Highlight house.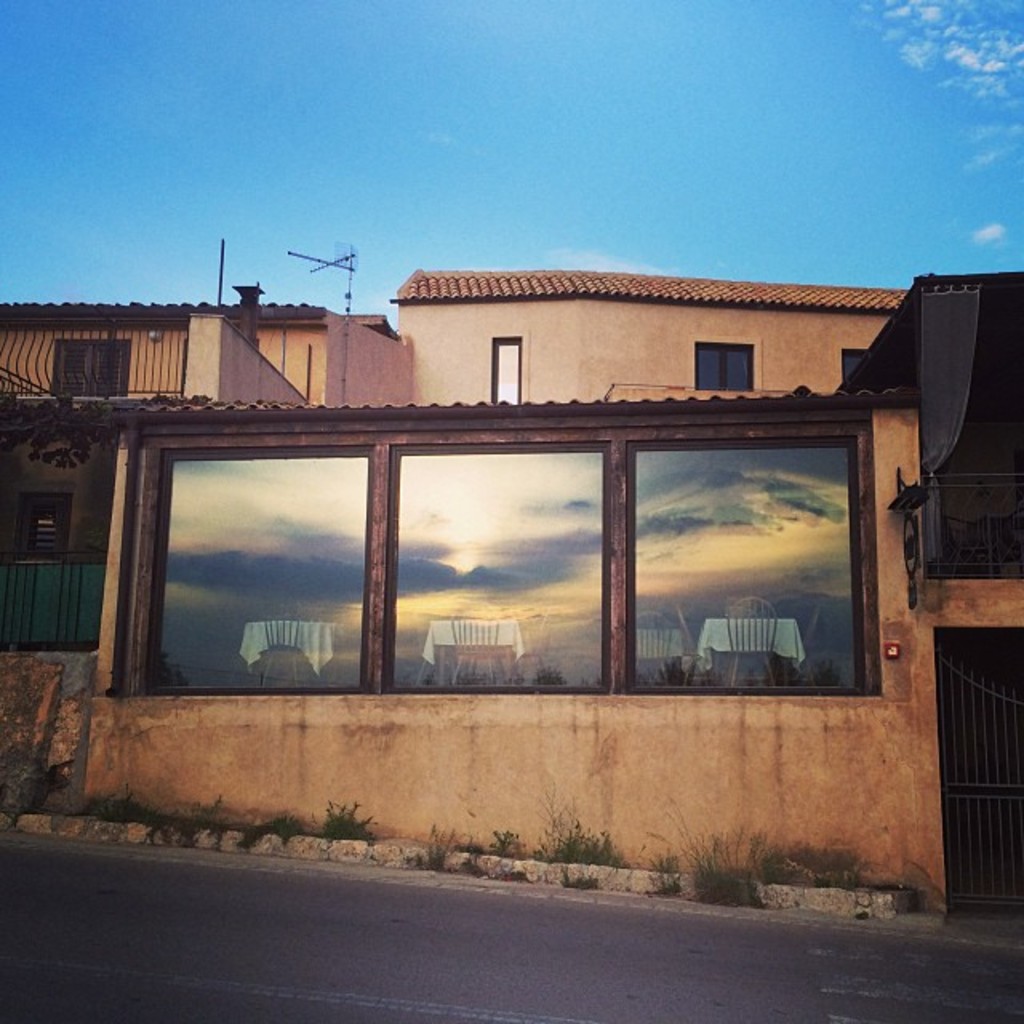
Highlighted region: box=[82, 269, 1022, 934].
